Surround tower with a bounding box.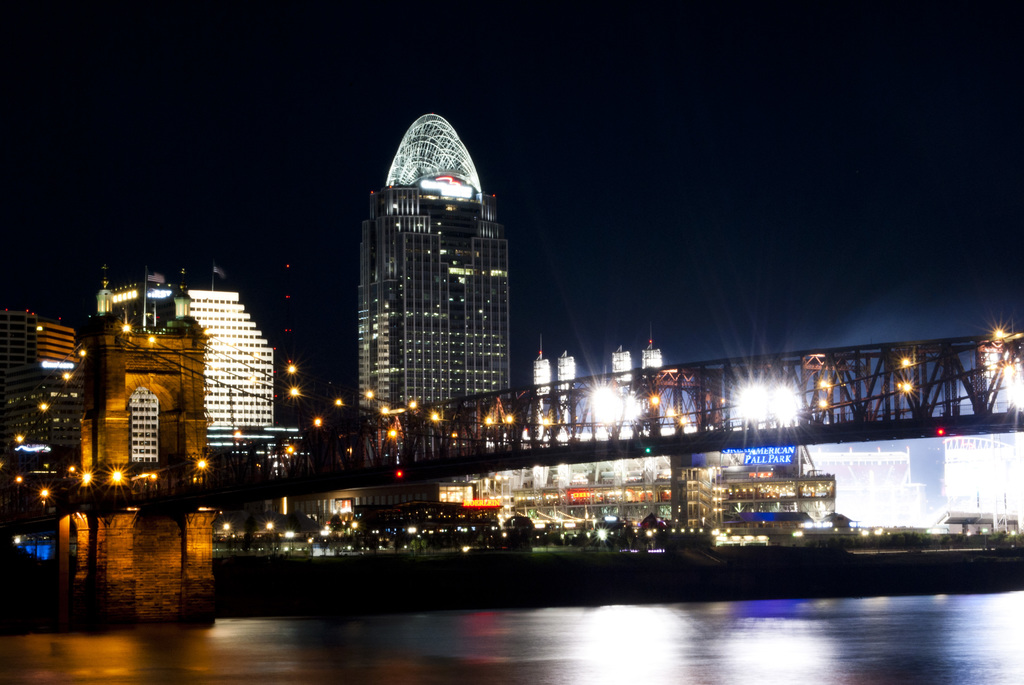
left=202, top=256, right=288, bottom=454.
